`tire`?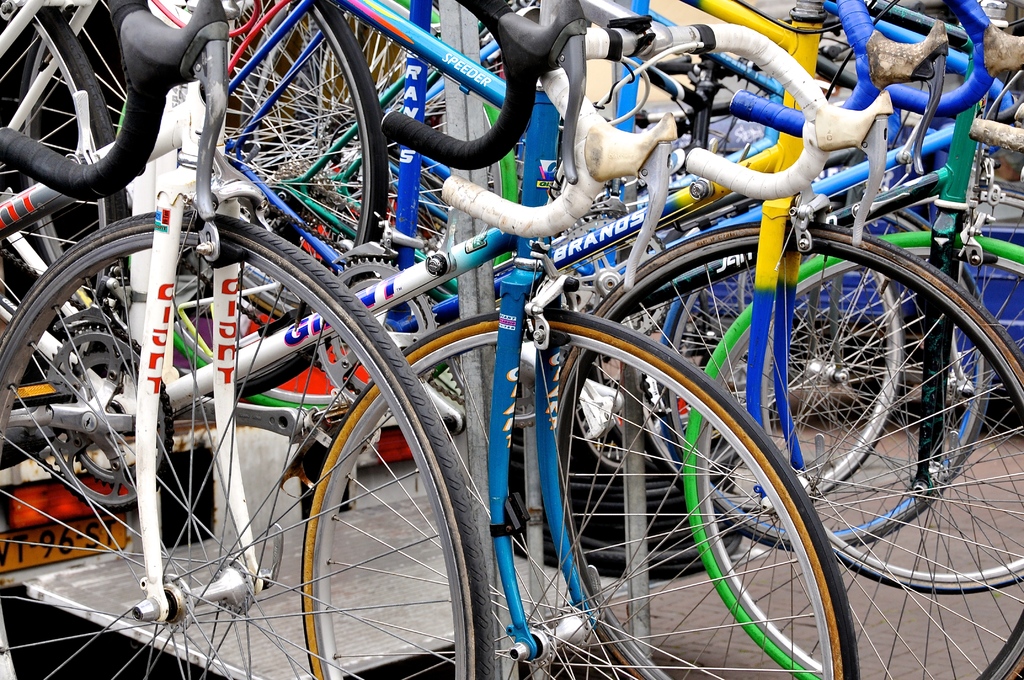
region(841, 329, 915, 407)
